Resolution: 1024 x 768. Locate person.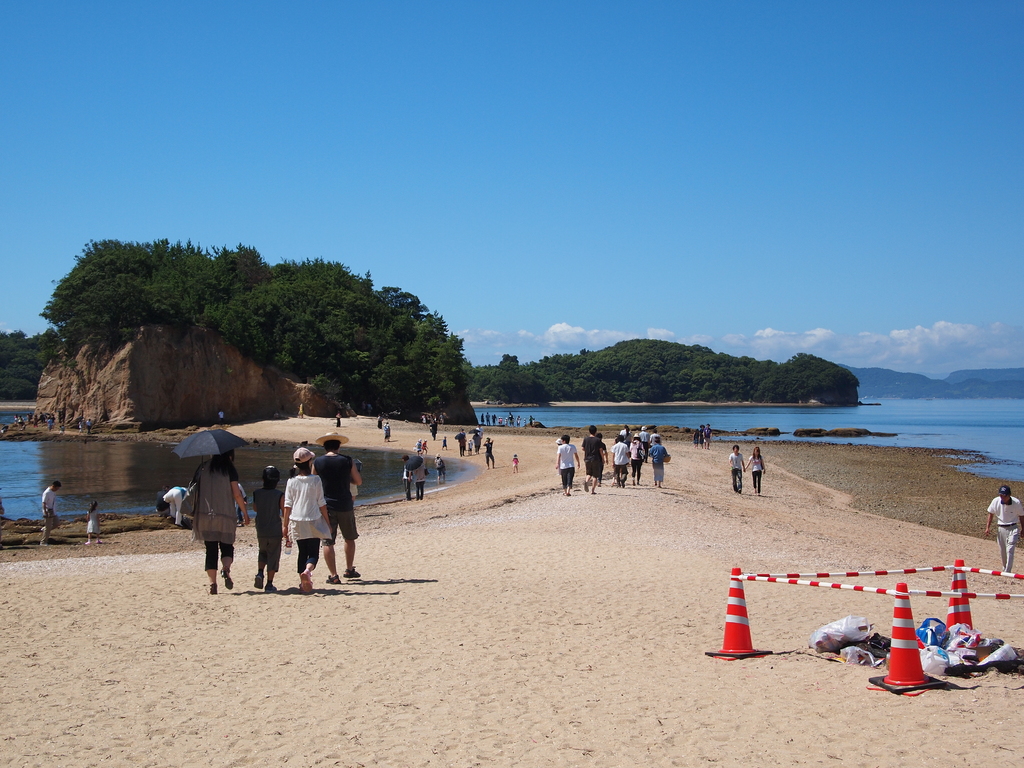
[left=609, top=440, right=623, bottom=484].
